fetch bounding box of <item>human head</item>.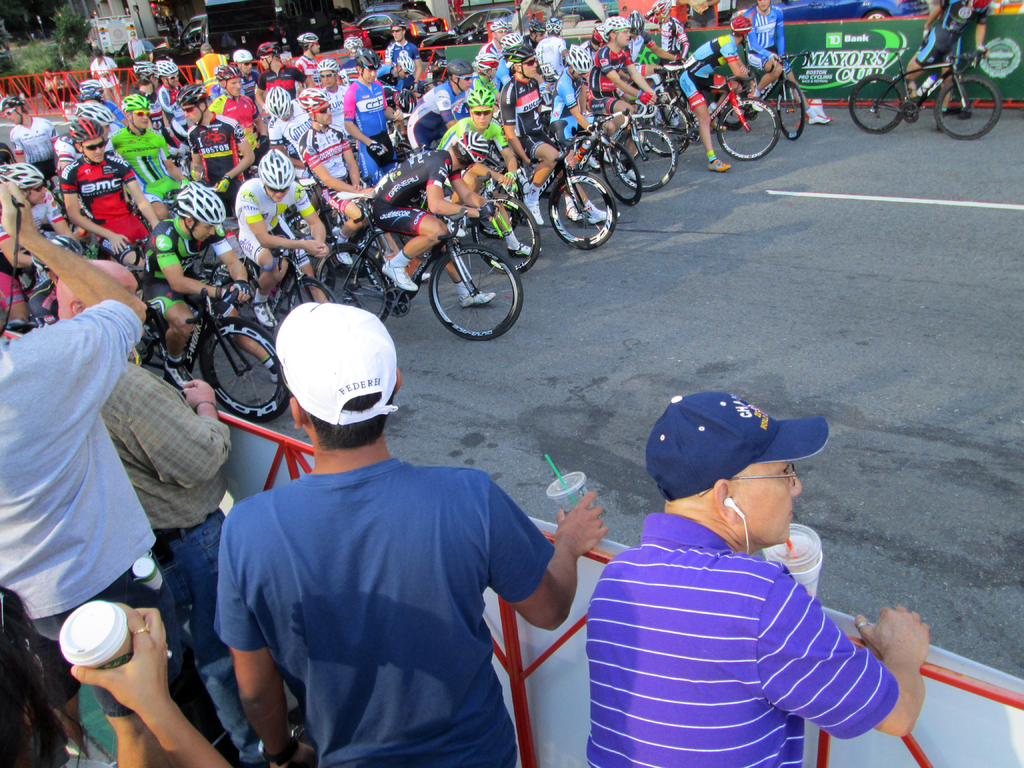
Bbox: x1=173, y1=182, x2=227, y2=240.
